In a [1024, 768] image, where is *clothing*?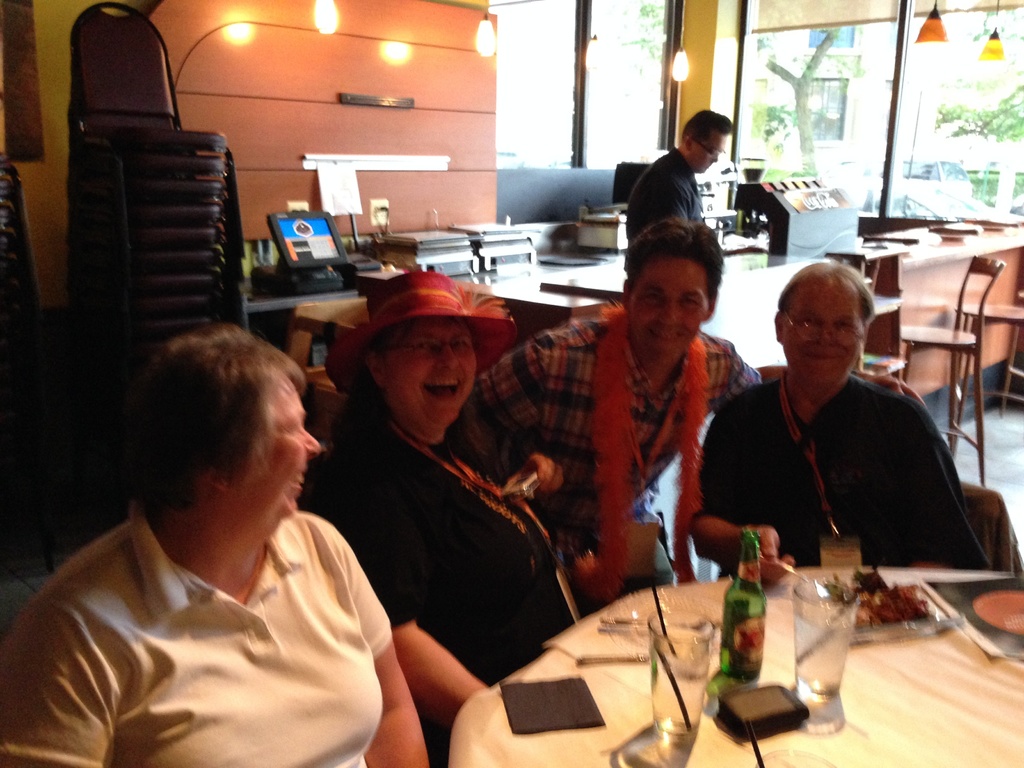
460/301/761/607.
